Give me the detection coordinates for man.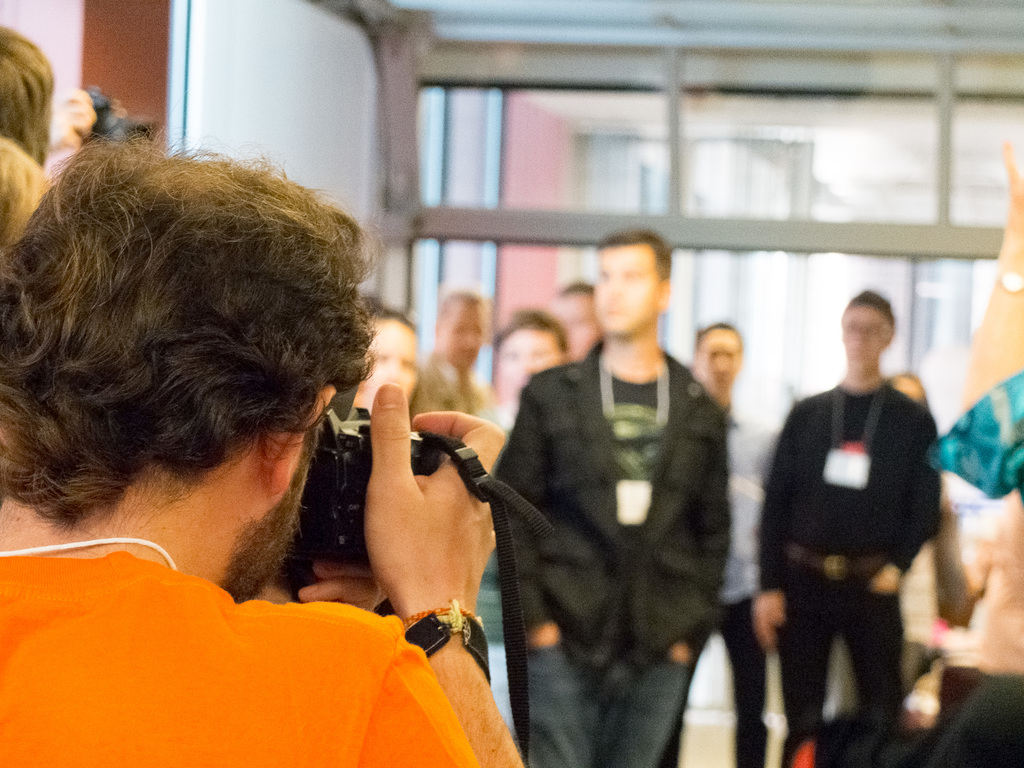
495, 232, 733, 767.
